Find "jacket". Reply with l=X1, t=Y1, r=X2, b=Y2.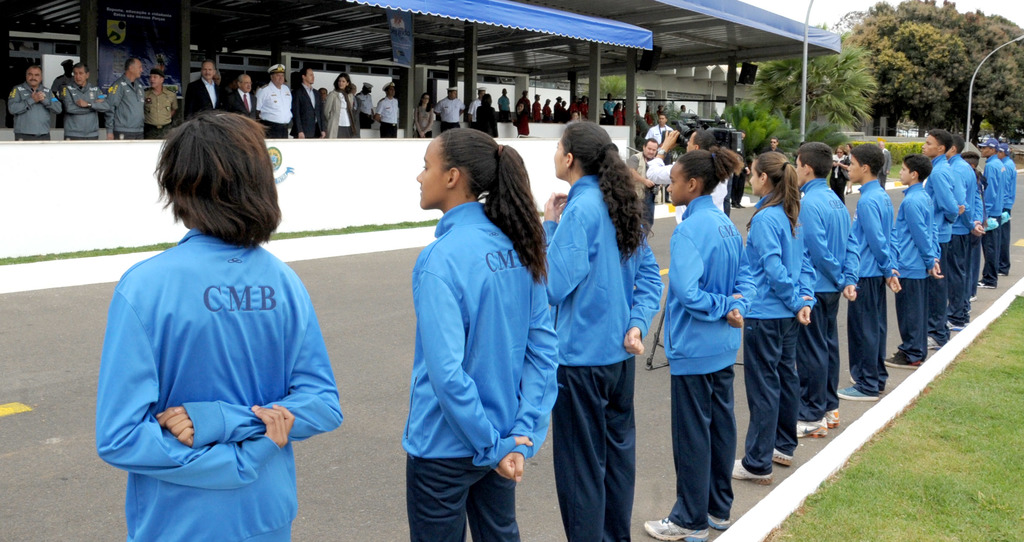
l=797, t=181, r=862, b=297.
